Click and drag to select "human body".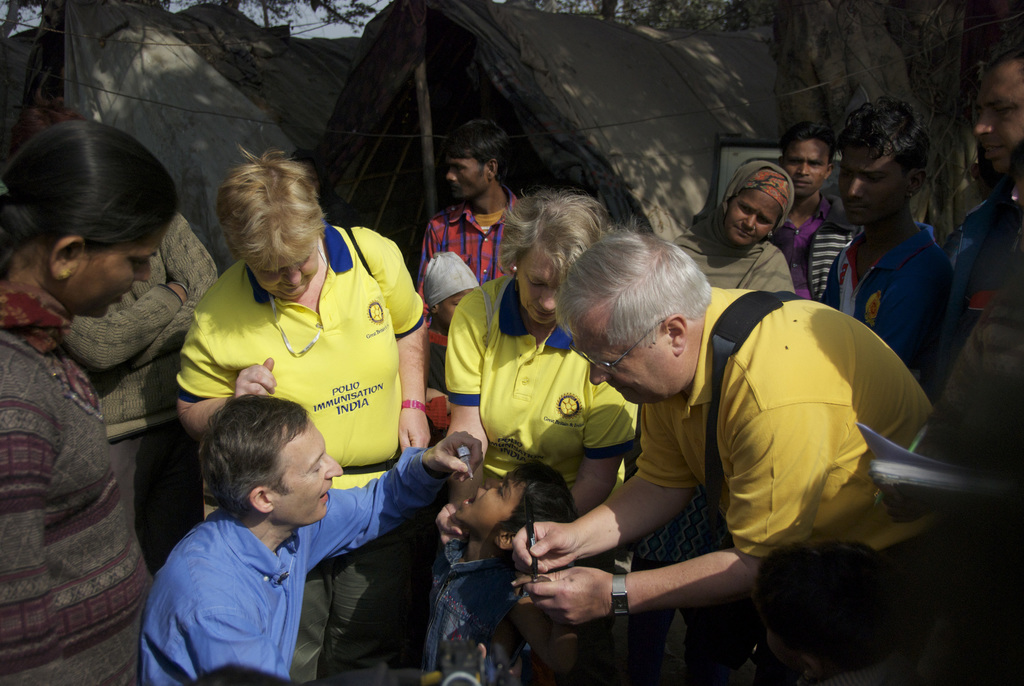
Selection: 0,289,152,685.
